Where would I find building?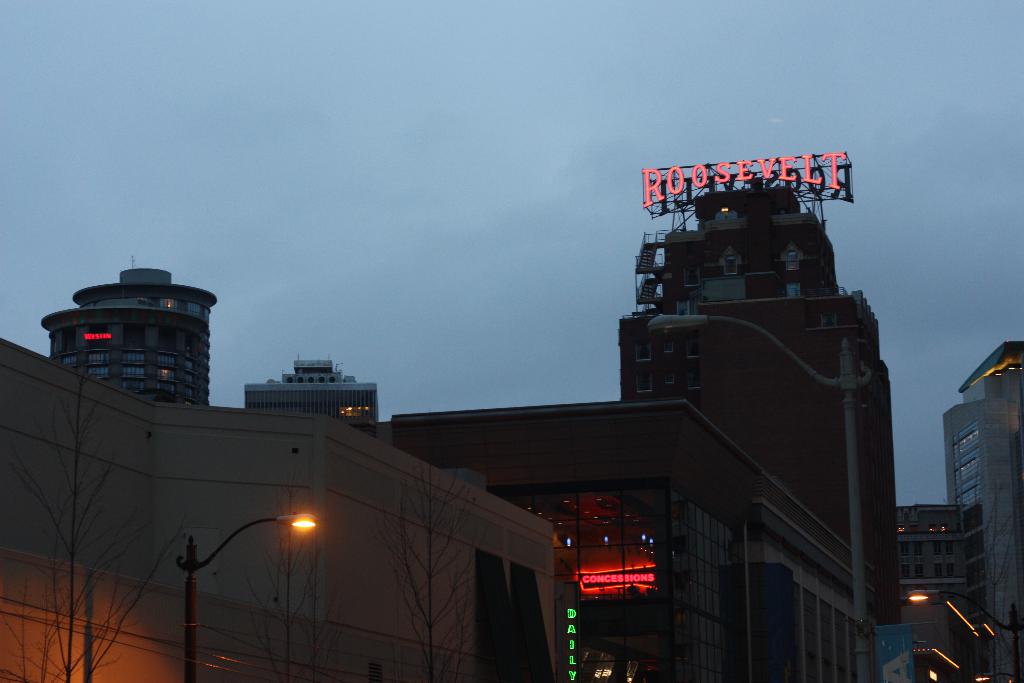
At 903,504,983,682.
